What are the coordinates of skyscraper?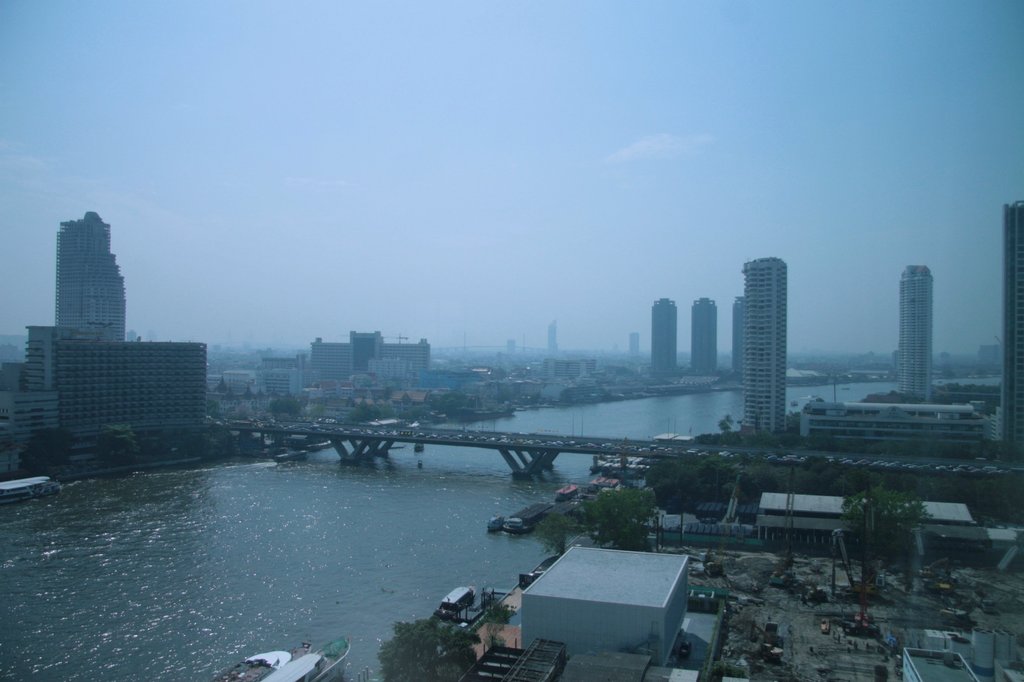
652, 298, 678, 374.
